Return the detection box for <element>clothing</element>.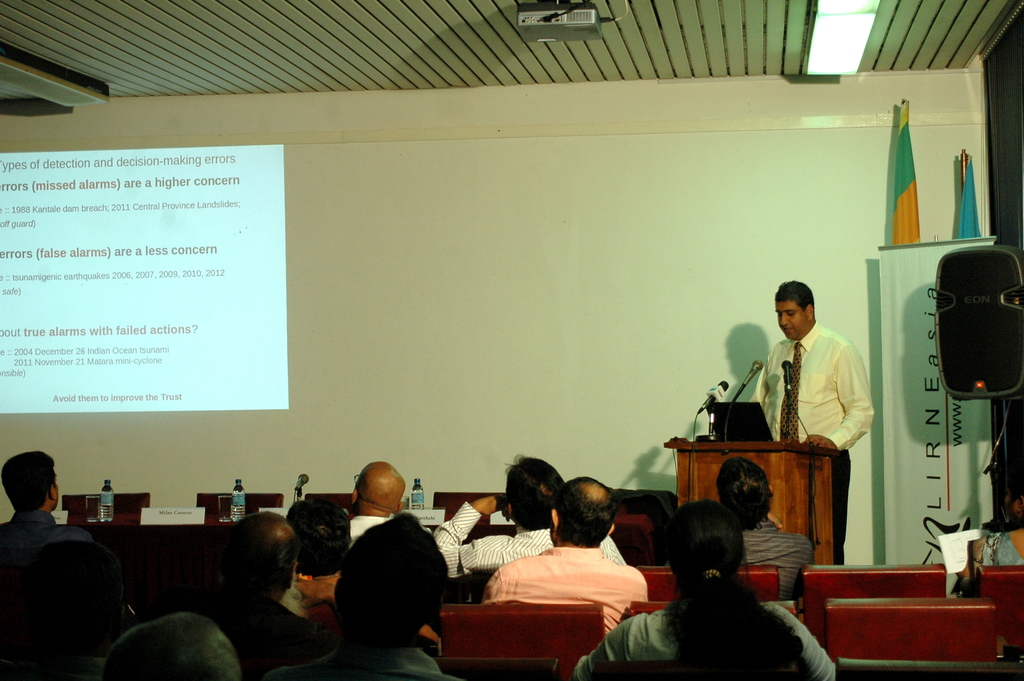
[347, 513, 391, 550].
